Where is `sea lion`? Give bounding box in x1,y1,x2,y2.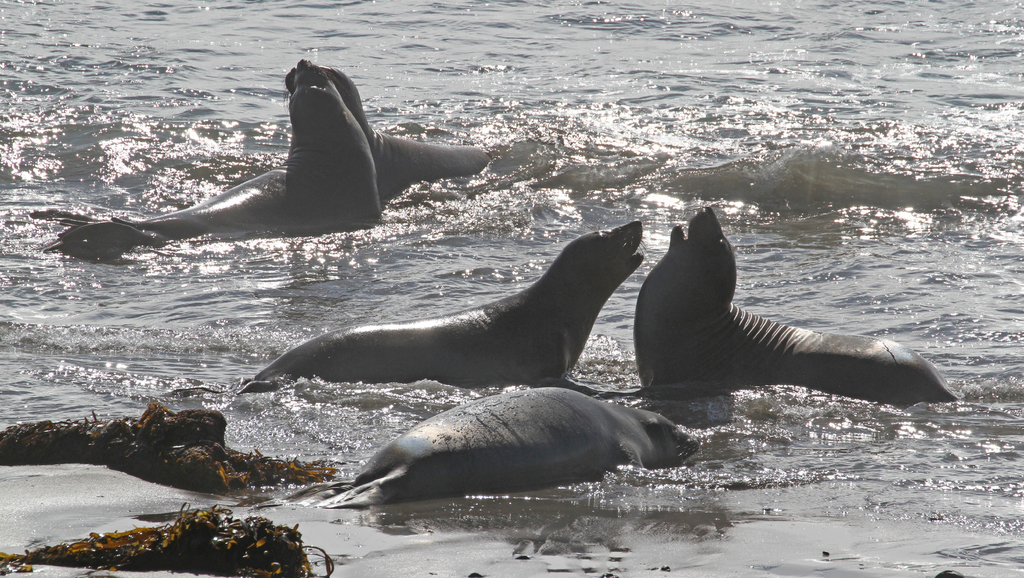
335,389,696,502.
